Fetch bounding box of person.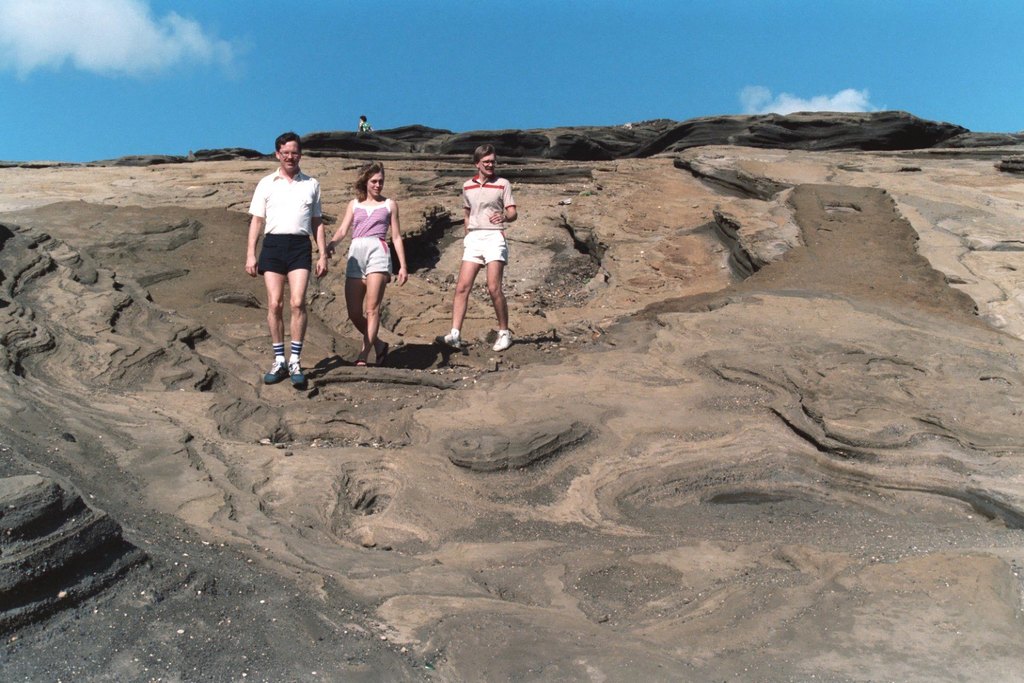
Bbox: bbox(436, 145, 516, 352).
